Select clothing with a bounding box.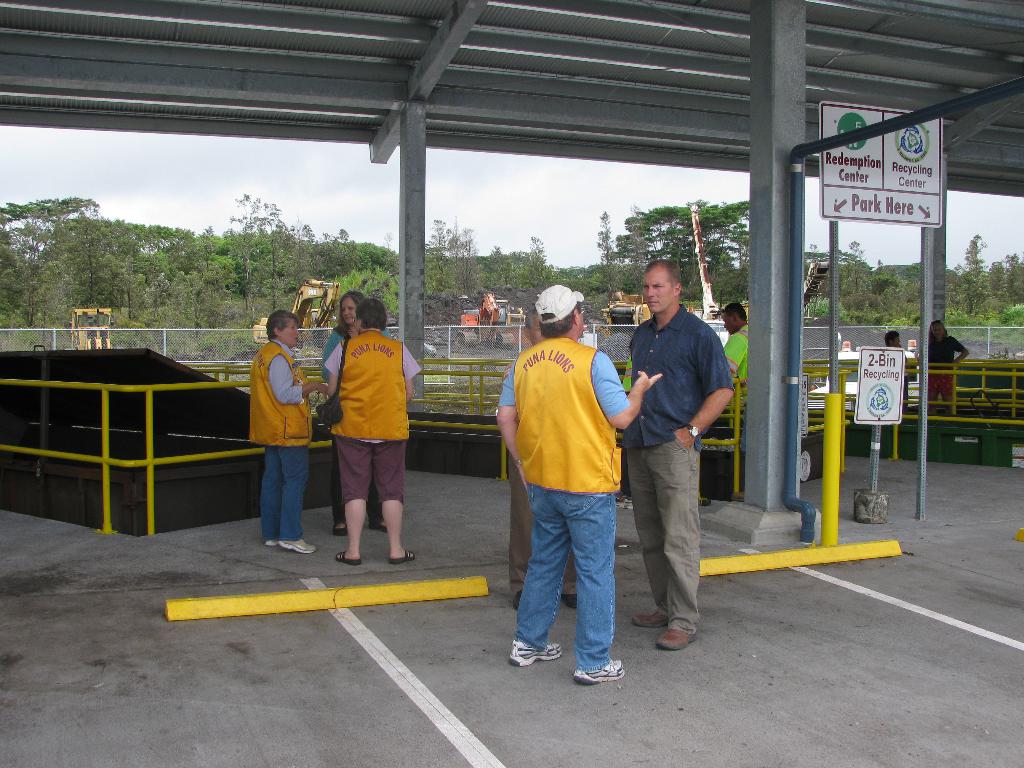
323,323,423,512.
